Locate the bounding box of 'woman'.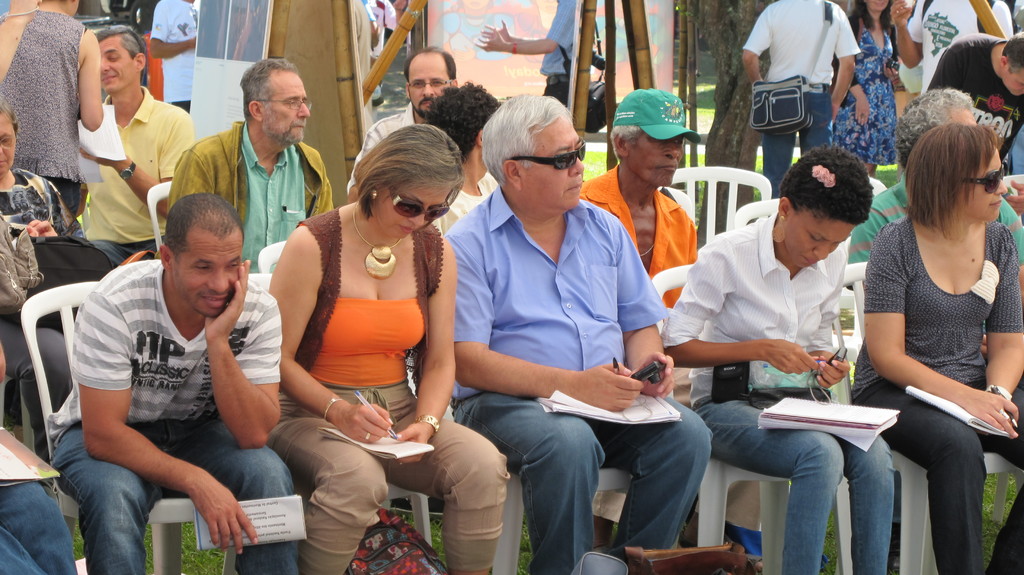
Bounding box: bbox=(0, 0, 110, 229).
